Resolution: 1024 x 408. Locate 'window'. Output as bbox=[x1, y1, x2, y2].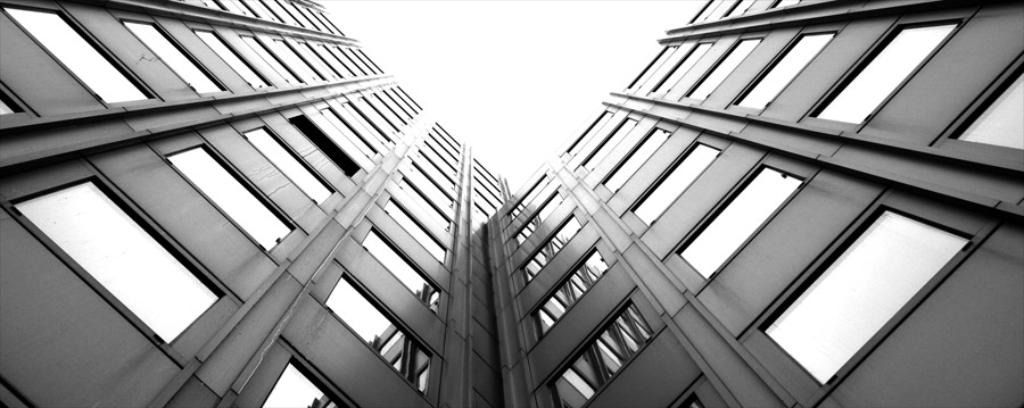
bbox=[253, 349, 356, 407].
